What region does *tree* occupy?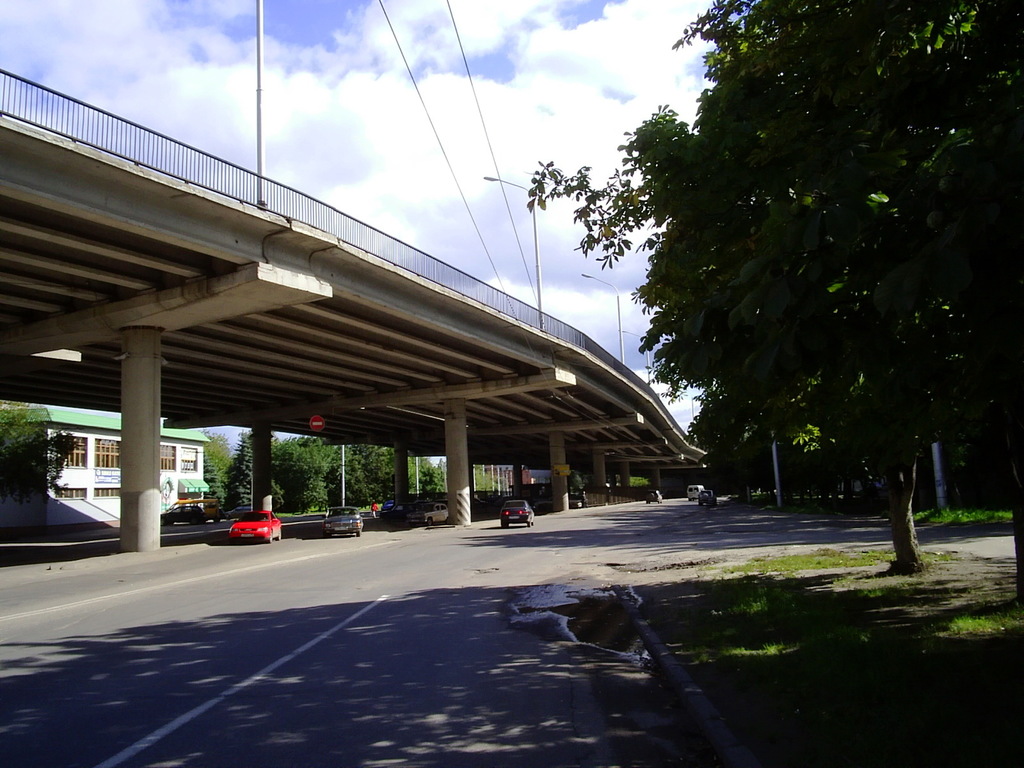
bbox=(0, 401, 76, 508).
